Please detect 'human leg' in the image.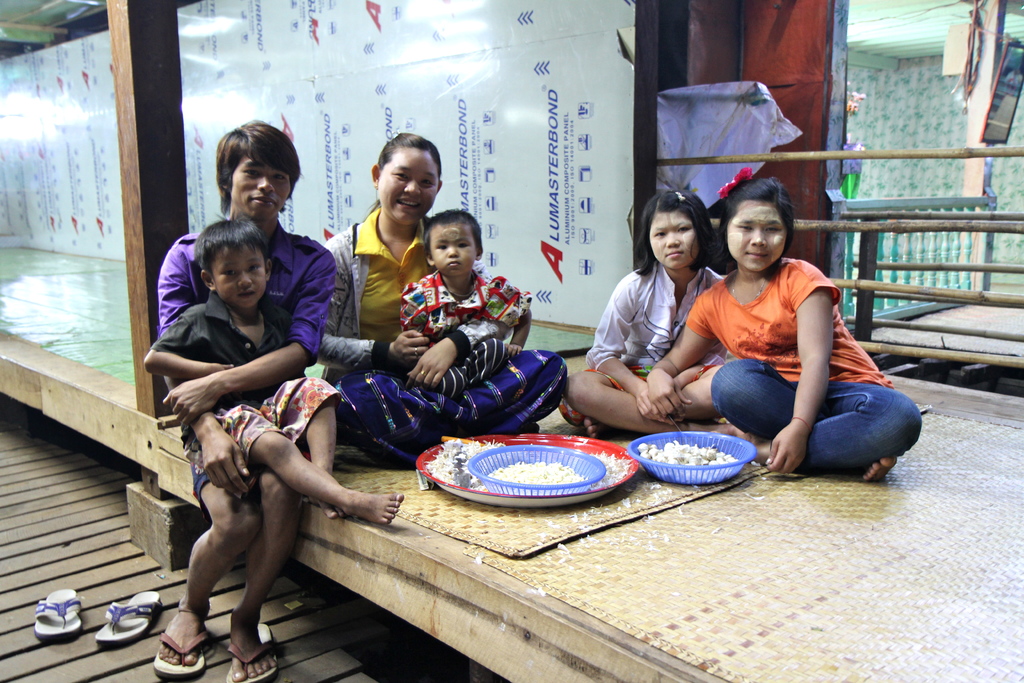
left=268, top=368, right=339, bottom=468.
